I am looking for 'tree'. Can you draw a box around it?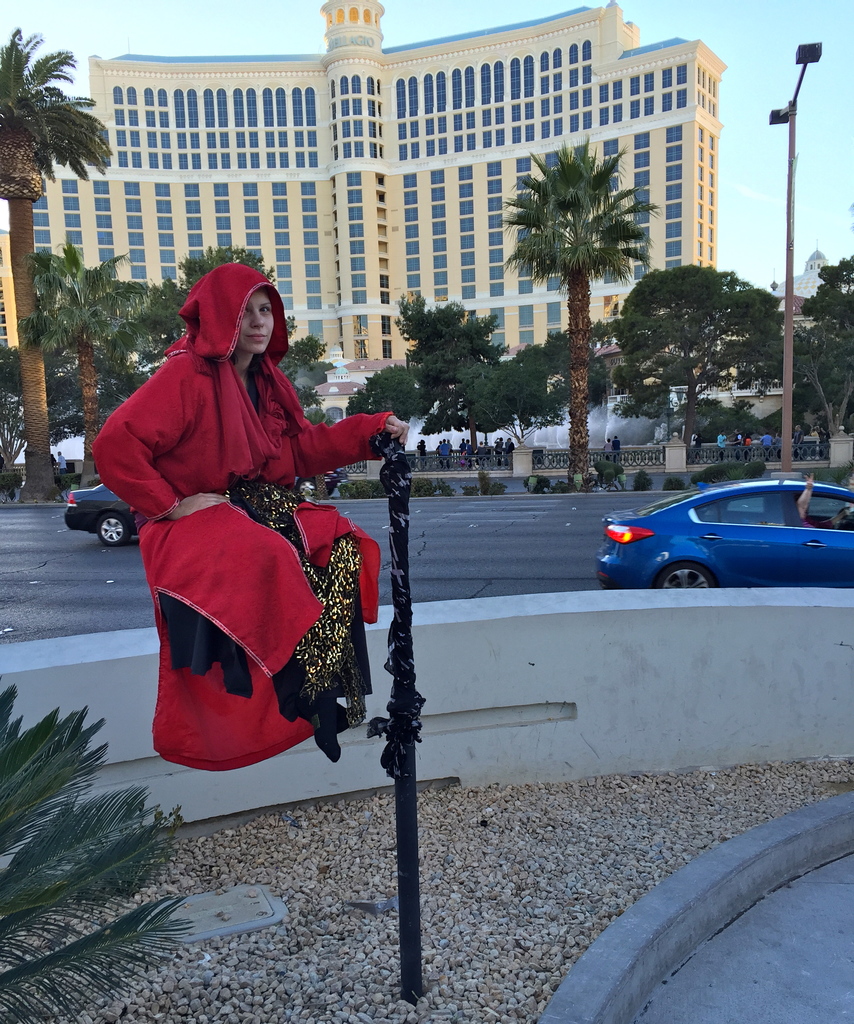
Sure, the bounding box is (675, 404, 780, 451).
